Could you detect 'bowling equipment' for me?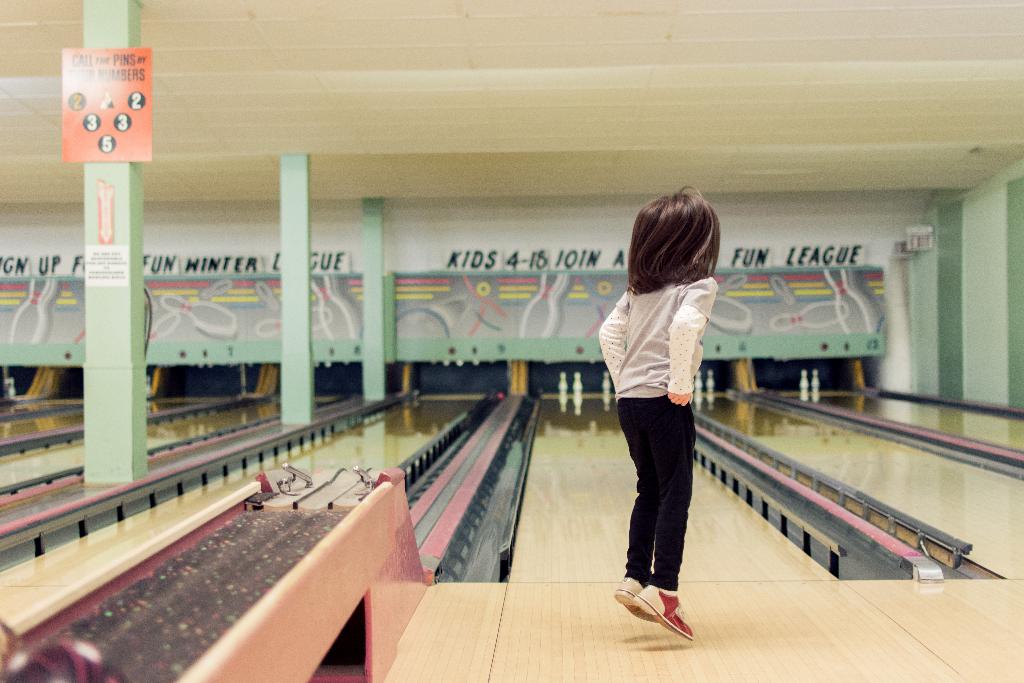
Detection result: [148, 311, 177, 340].
